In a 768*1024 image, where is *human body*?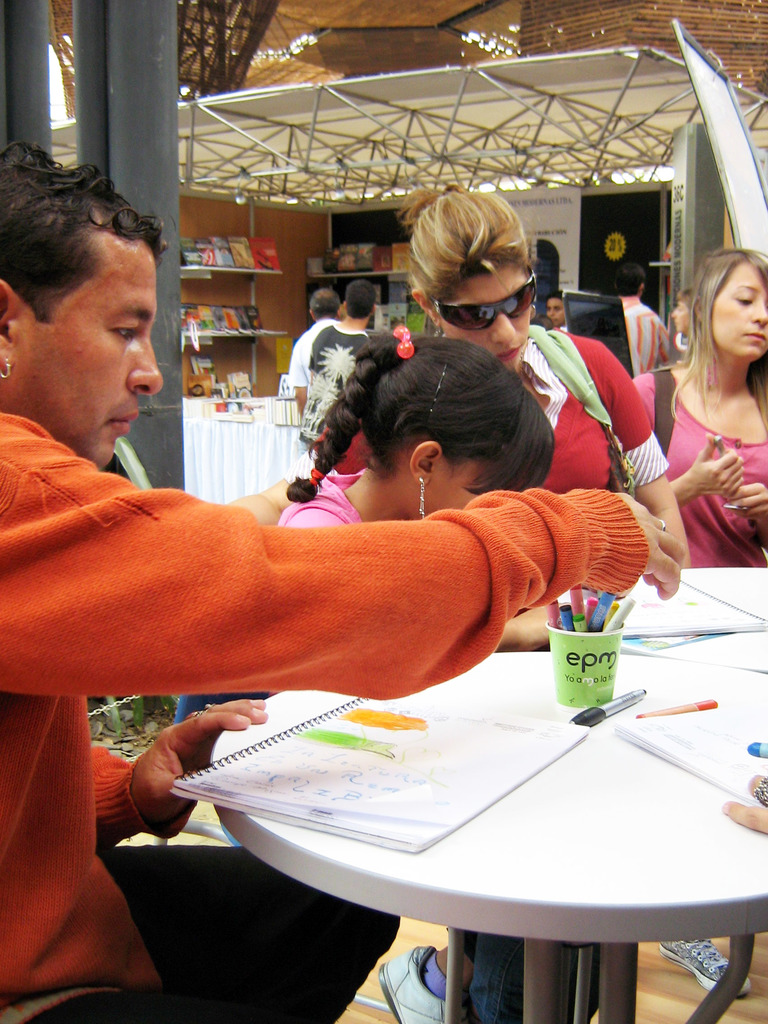
Rect(534, 290, 564, 351).
